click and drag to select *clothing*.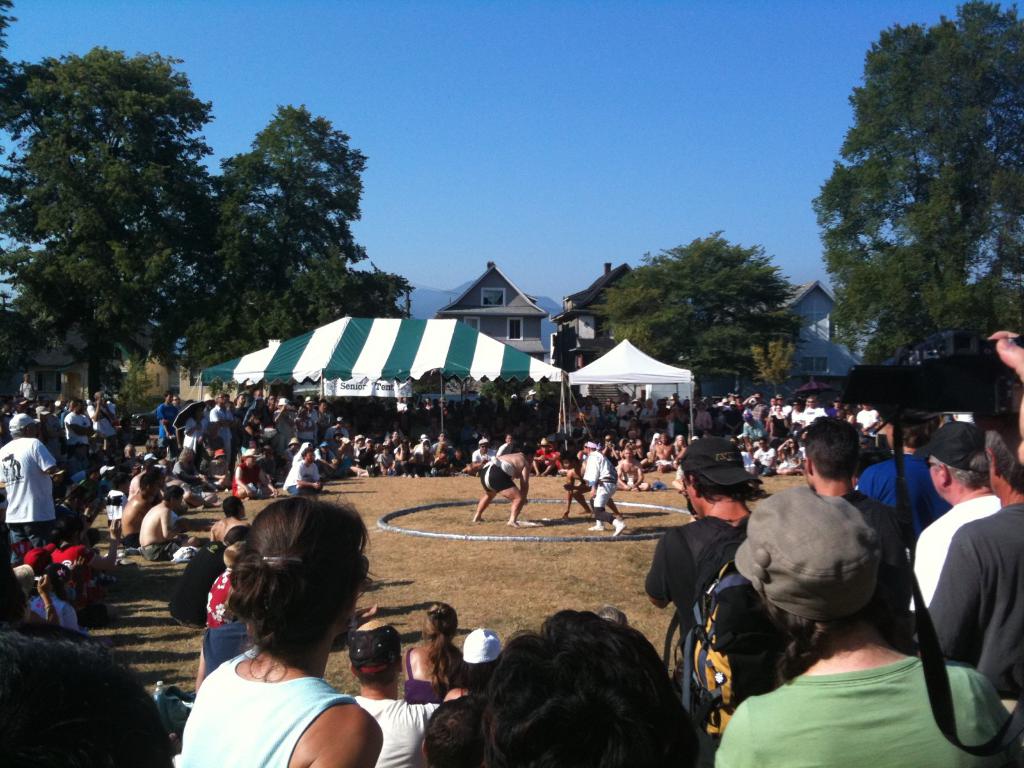
Selection: x1=20 y1=378 x2=39 y2=405.
